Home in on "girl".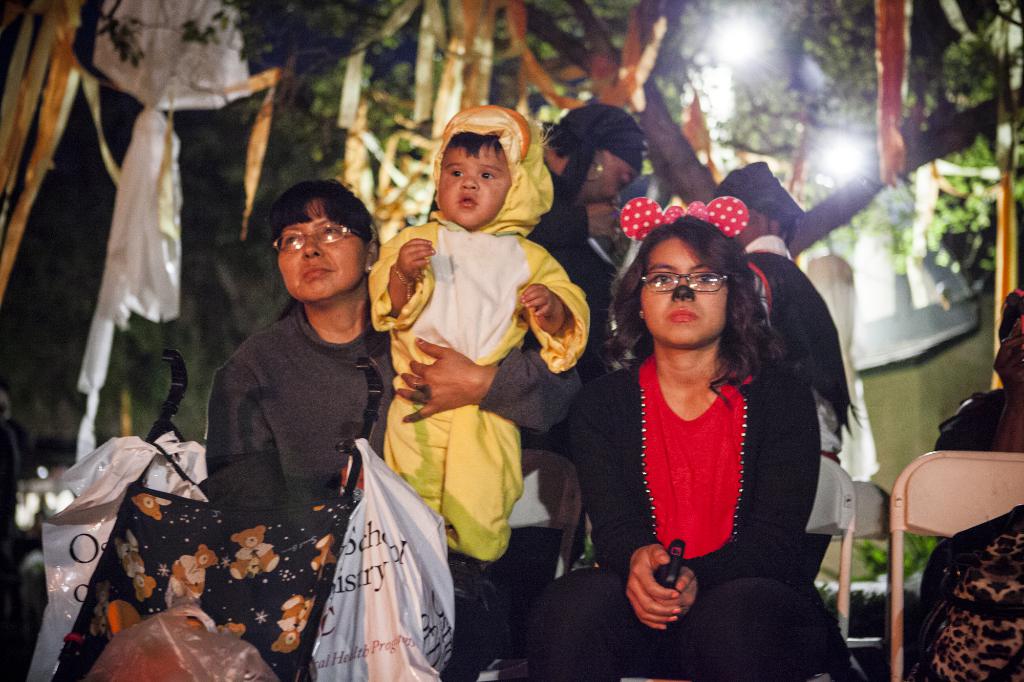
Homed in at bbox=(529, 196, 854, 681).
